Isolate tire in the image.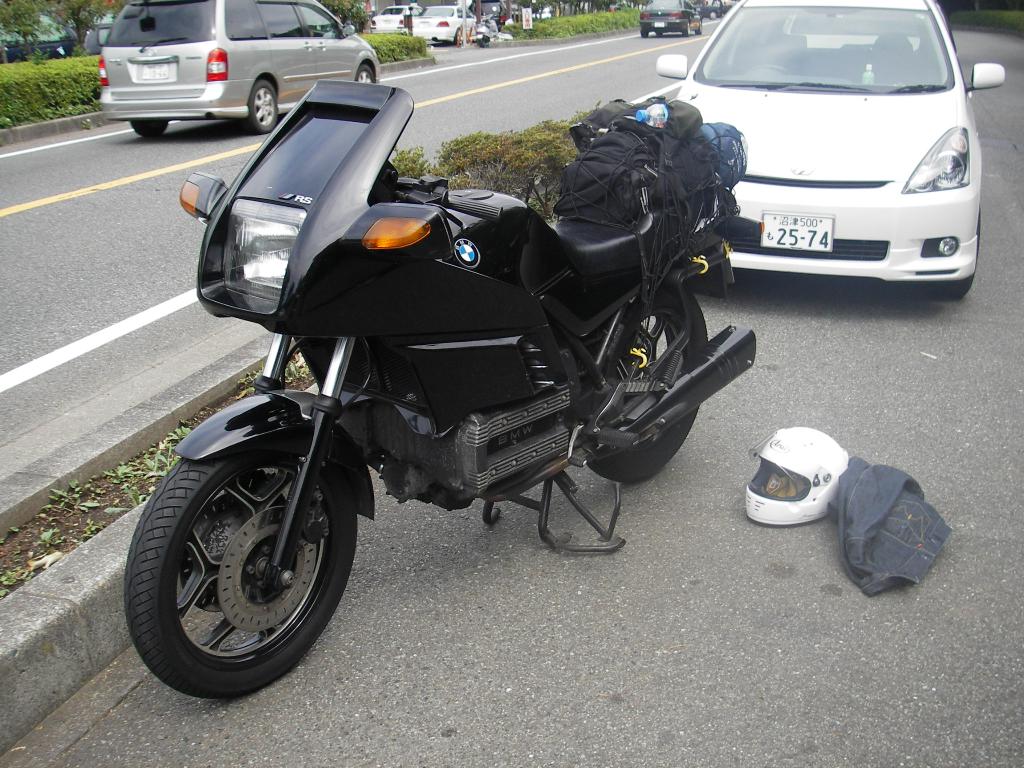
Isolated region: bbox=[128, 119, 172, 141].
